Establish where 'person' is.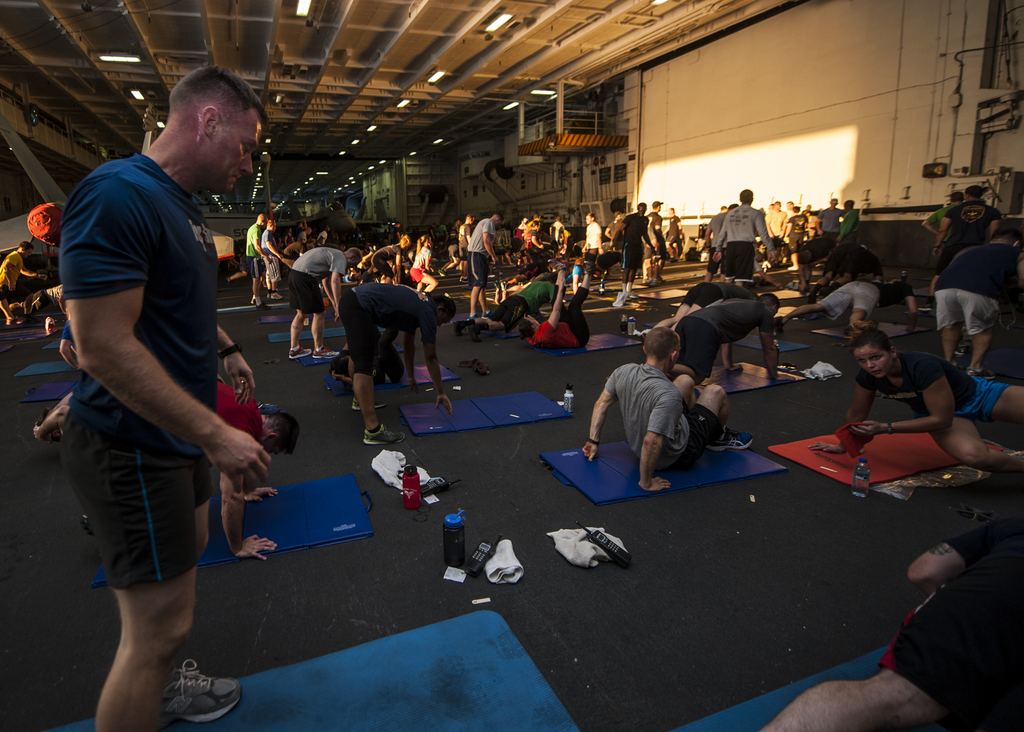
Established at 932, 244, 1020, 371.
